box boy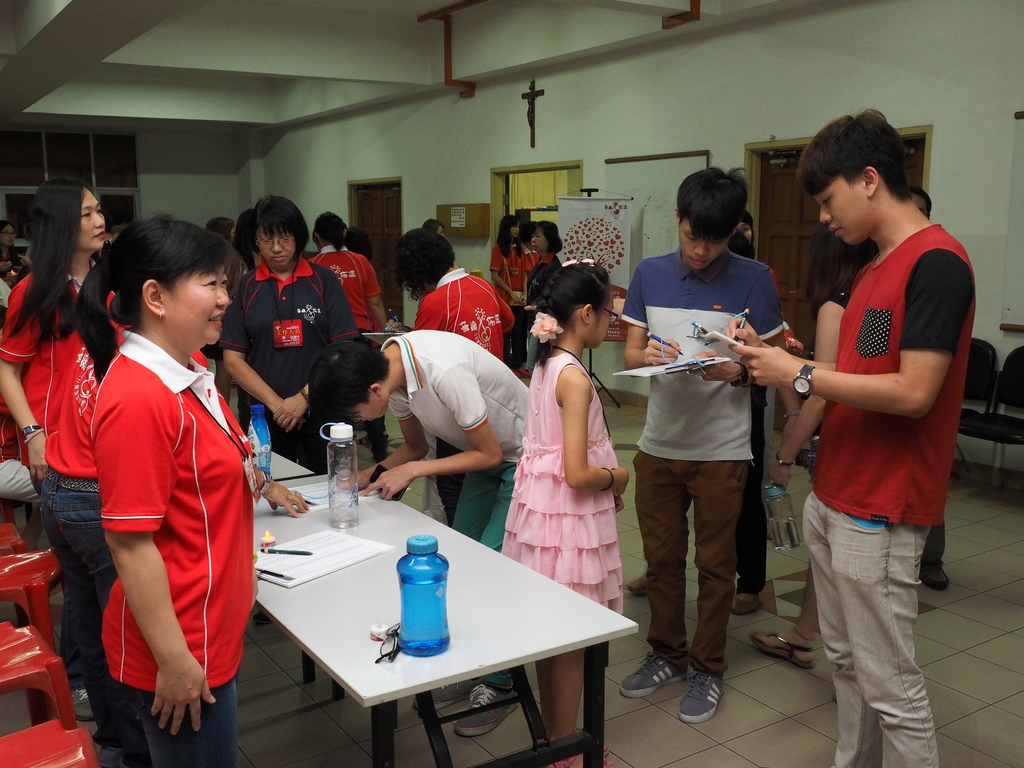
crop(723, 106, 975, 767)
